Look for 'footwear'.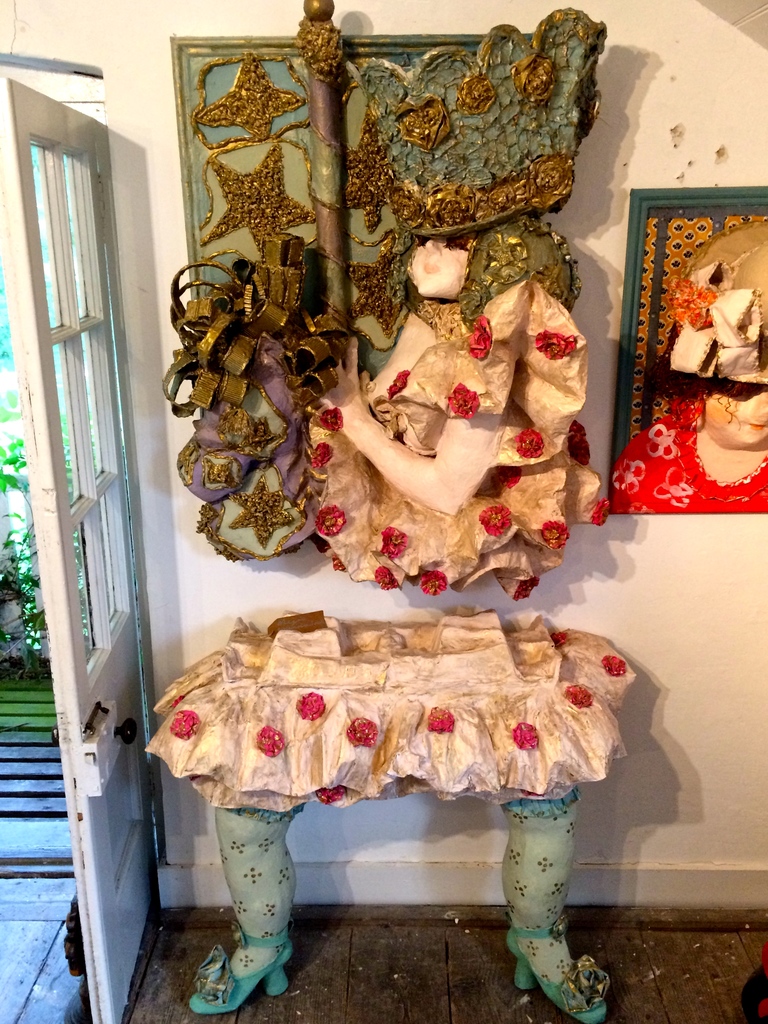
Found: left=509, top=924, right=603, bottom=1007.
